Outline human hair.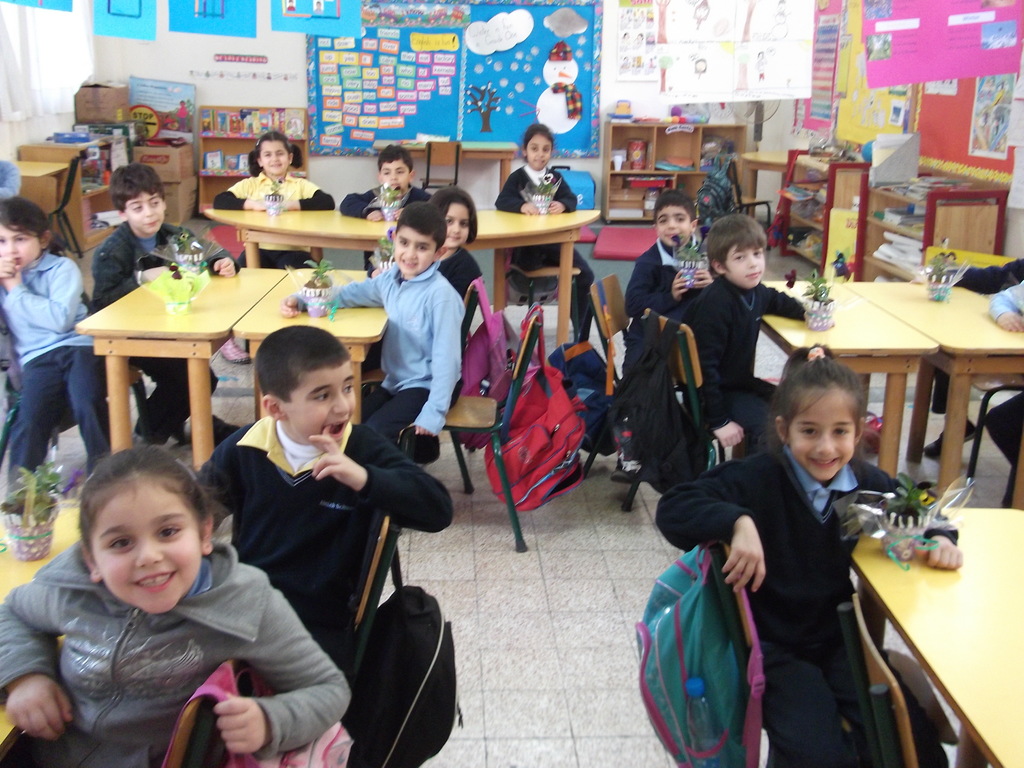
Outline: bbox(652, 193, 700, 223).
